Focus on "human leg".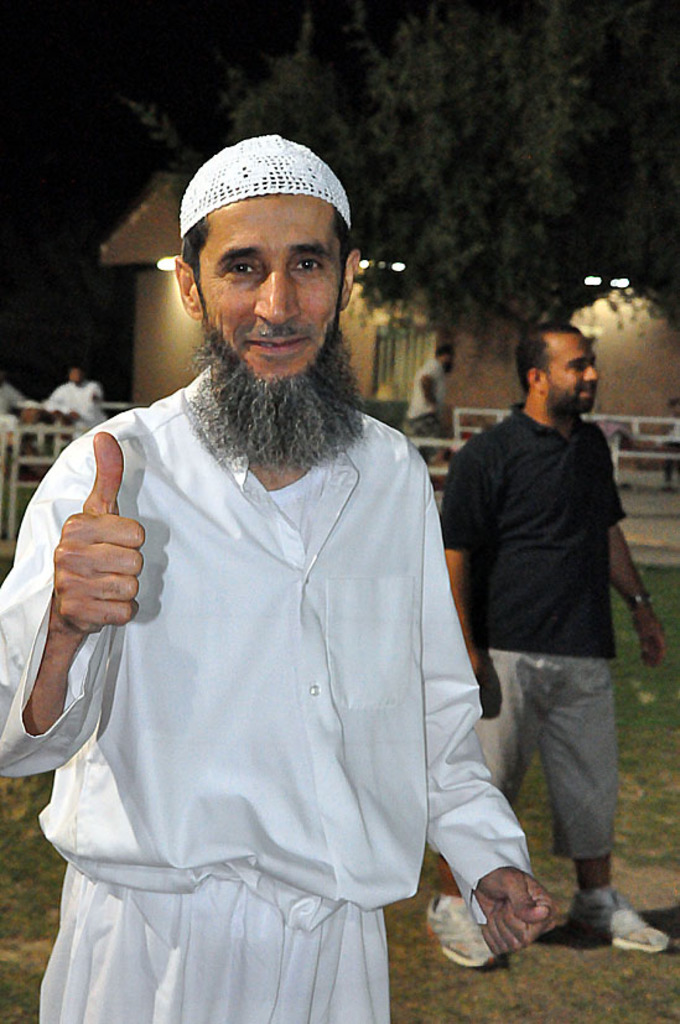
Focused at select_region(412, 660, 521, 965).
